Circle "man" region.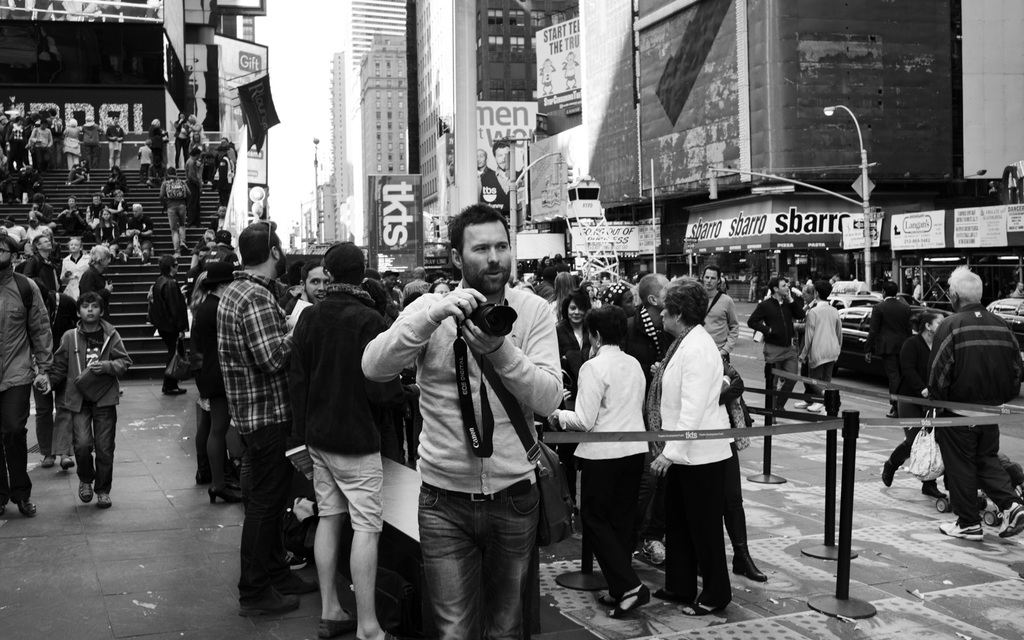
Region: (left=863, top=280, right=921, bottom=424).
